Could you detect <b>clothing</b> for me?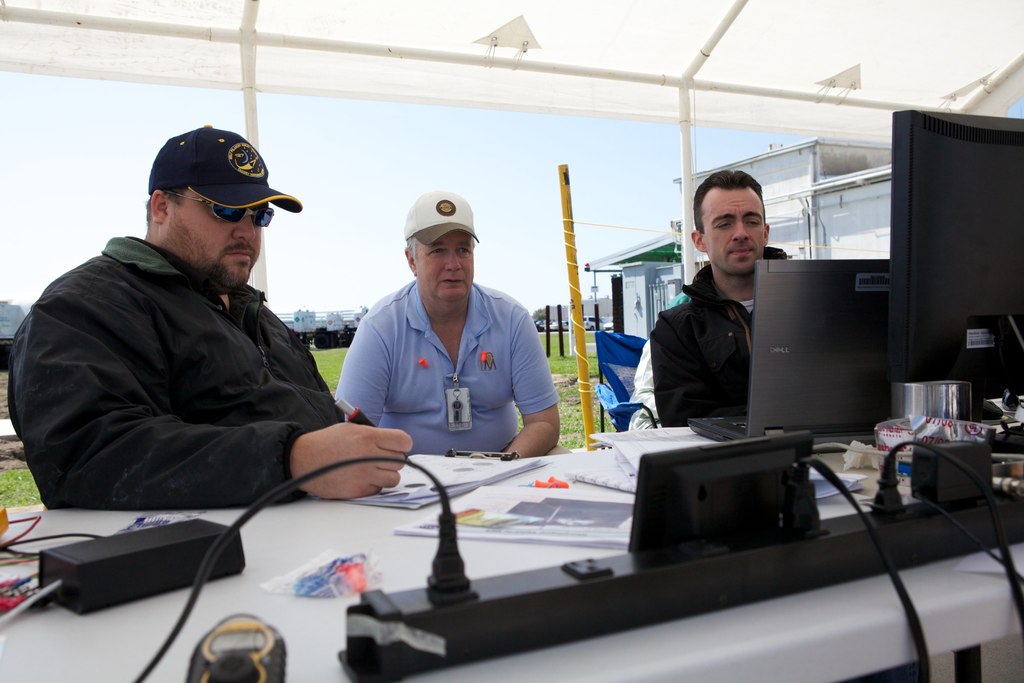
Detection result: (left=331, top=273, right=554, bottom=451).
